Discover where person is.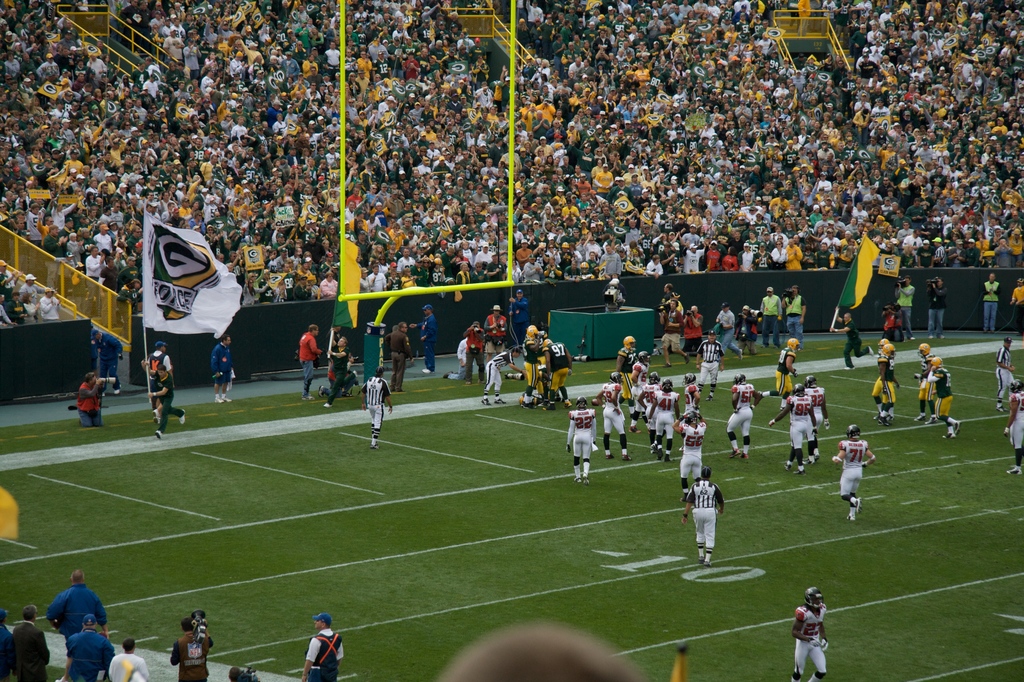
Discovered at Rect(209, 334, 237, 403).
